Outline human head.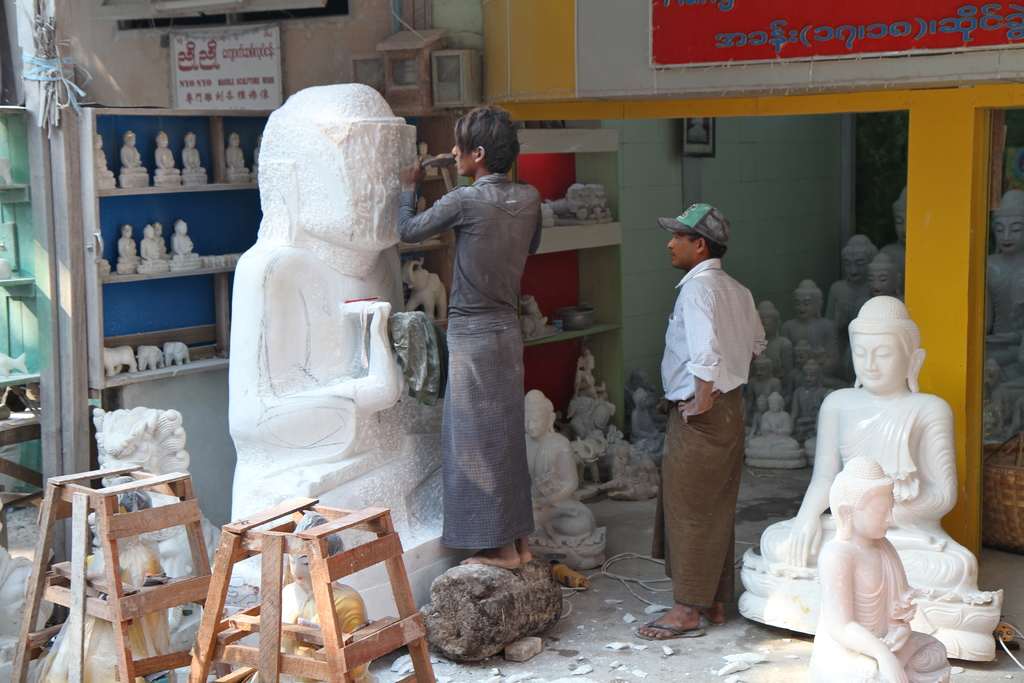
Outline: (left=991, top=188, right=1022, bottom=254).
